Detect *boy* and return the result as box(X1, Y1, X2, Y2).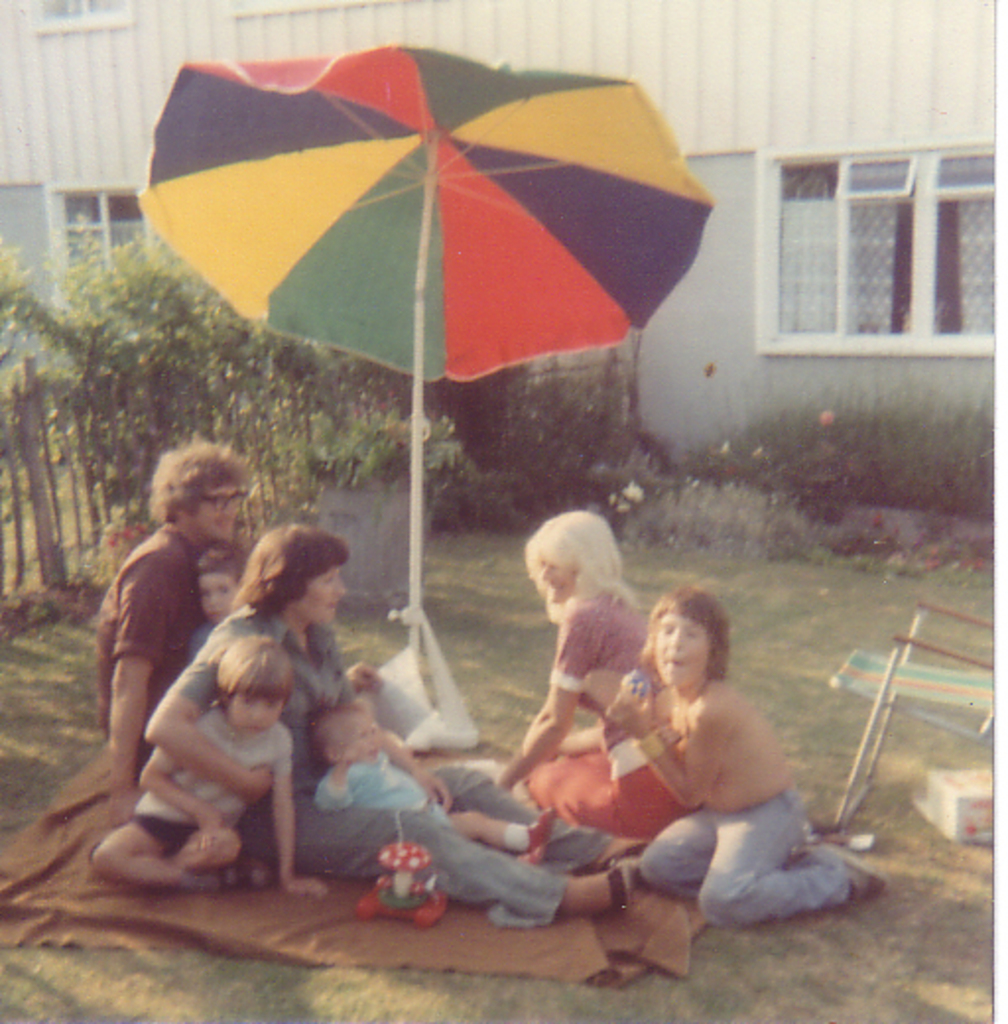
box(93, 636, 329, 896).
